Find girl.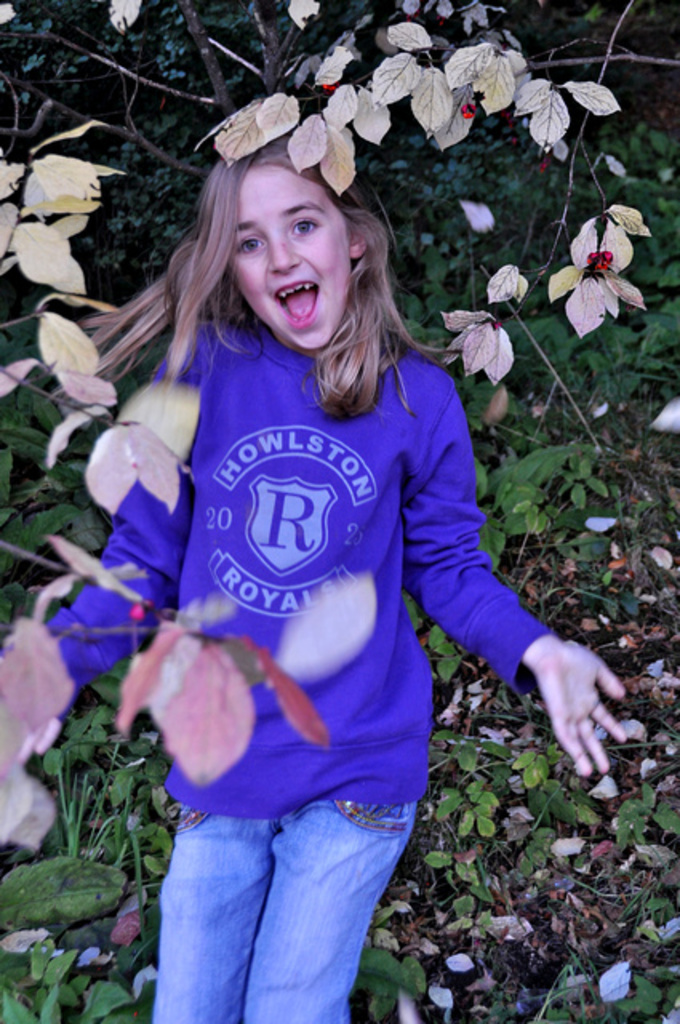
<bbox>3, 115, 626, 1022</bbox>.
